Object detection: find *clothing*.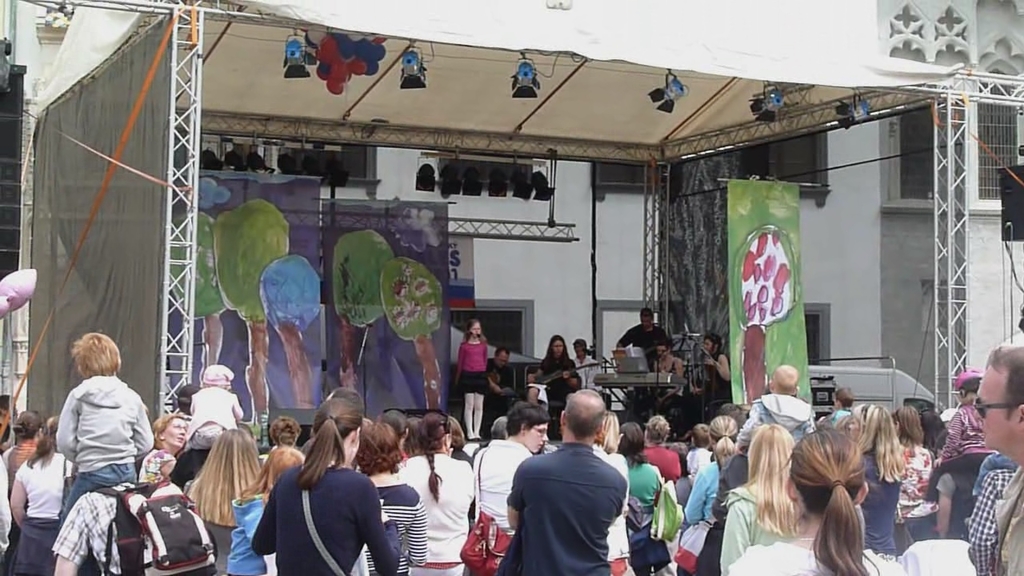
pyautogui.locateOnScreen(630, 459, 662, 575).
